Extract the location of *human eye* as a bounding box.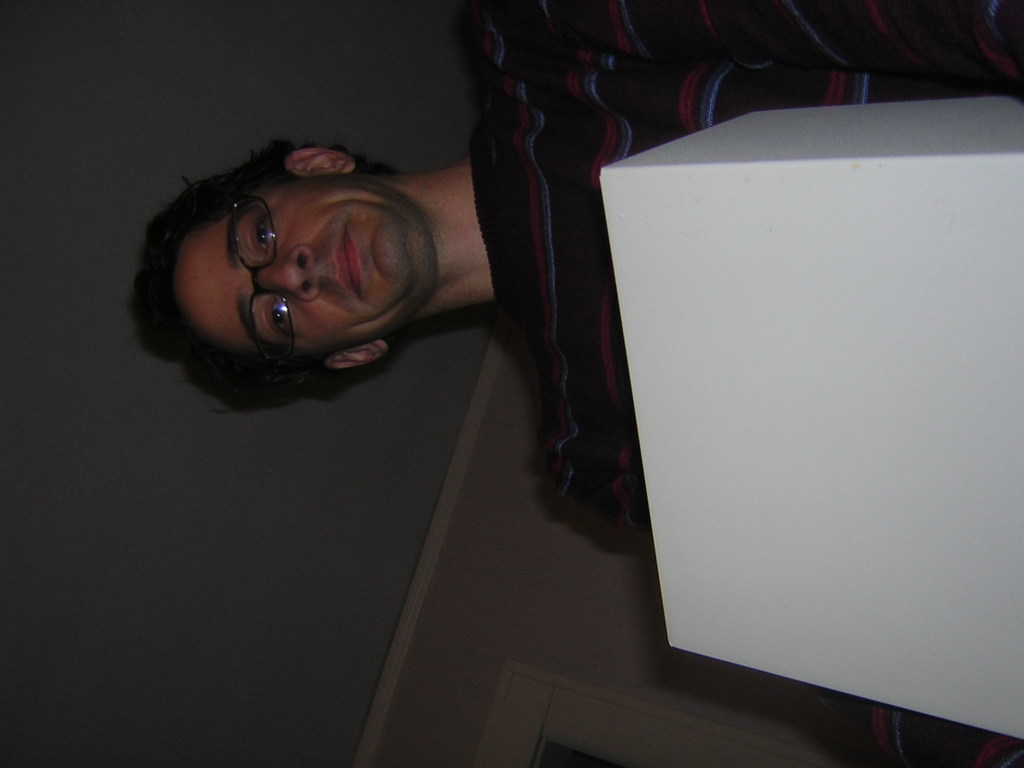
box(250, 213, 272, 259).
